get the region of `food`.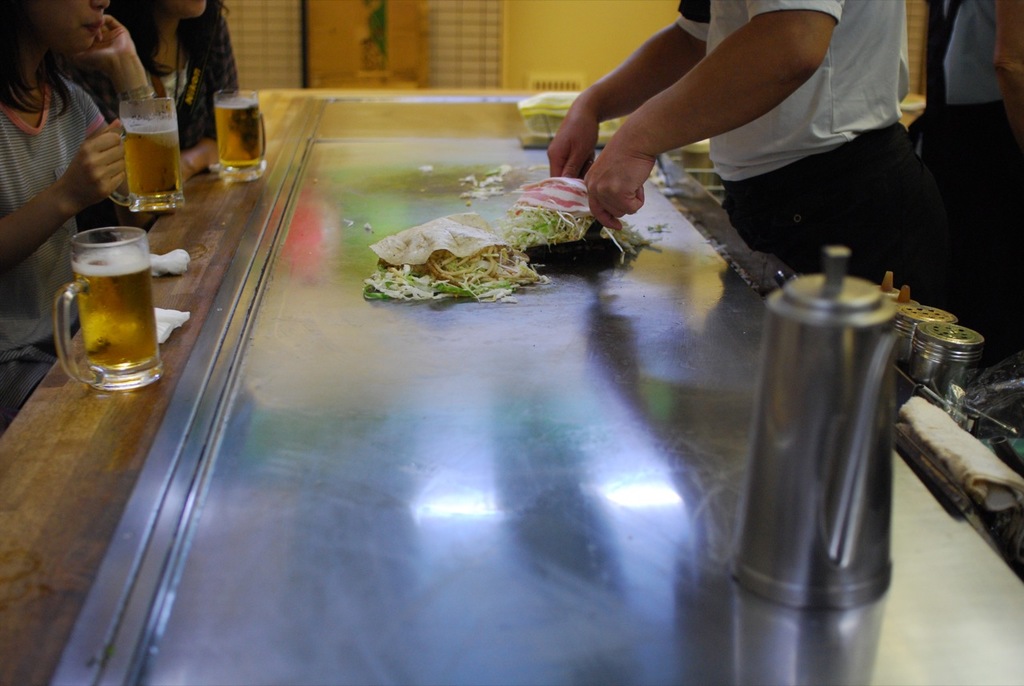
region(496, 174, 662, 263).
